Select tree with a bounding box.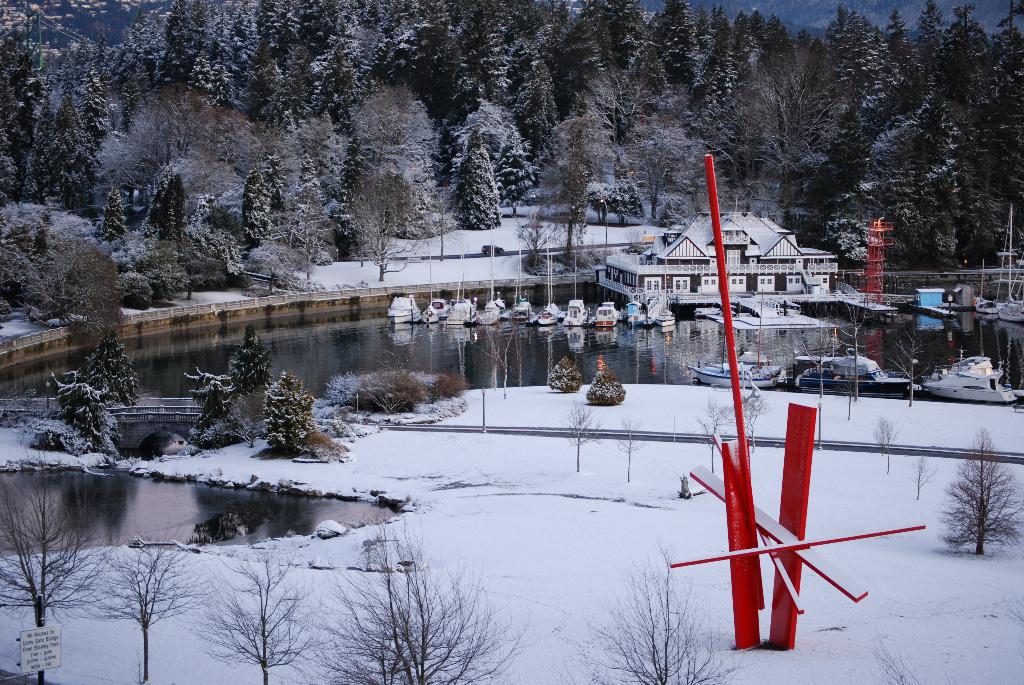
(x1=440, y1=127, x2=510, y2=232).
